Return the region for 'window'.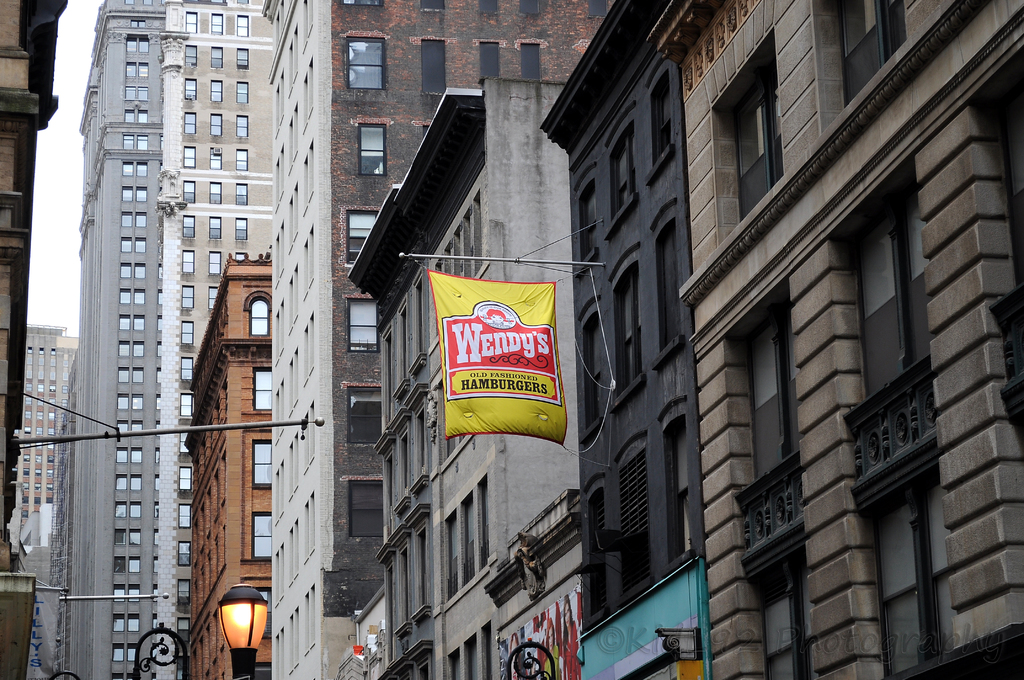
<box>210,12,223,31</box>.
